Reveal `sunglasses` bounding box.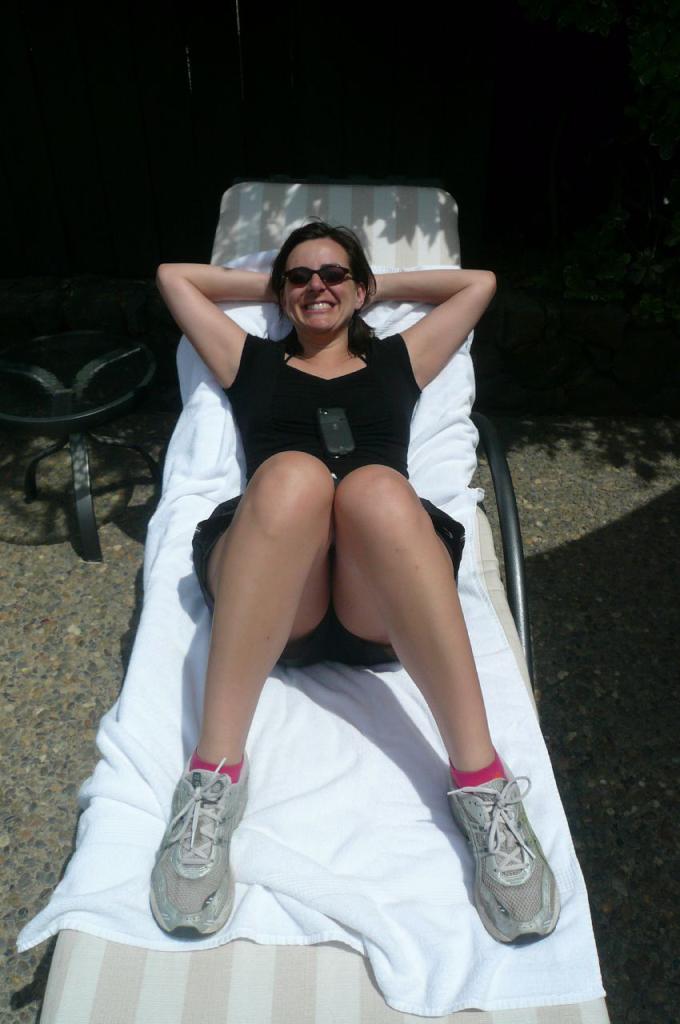
Revealed: [283,265,355,286].
